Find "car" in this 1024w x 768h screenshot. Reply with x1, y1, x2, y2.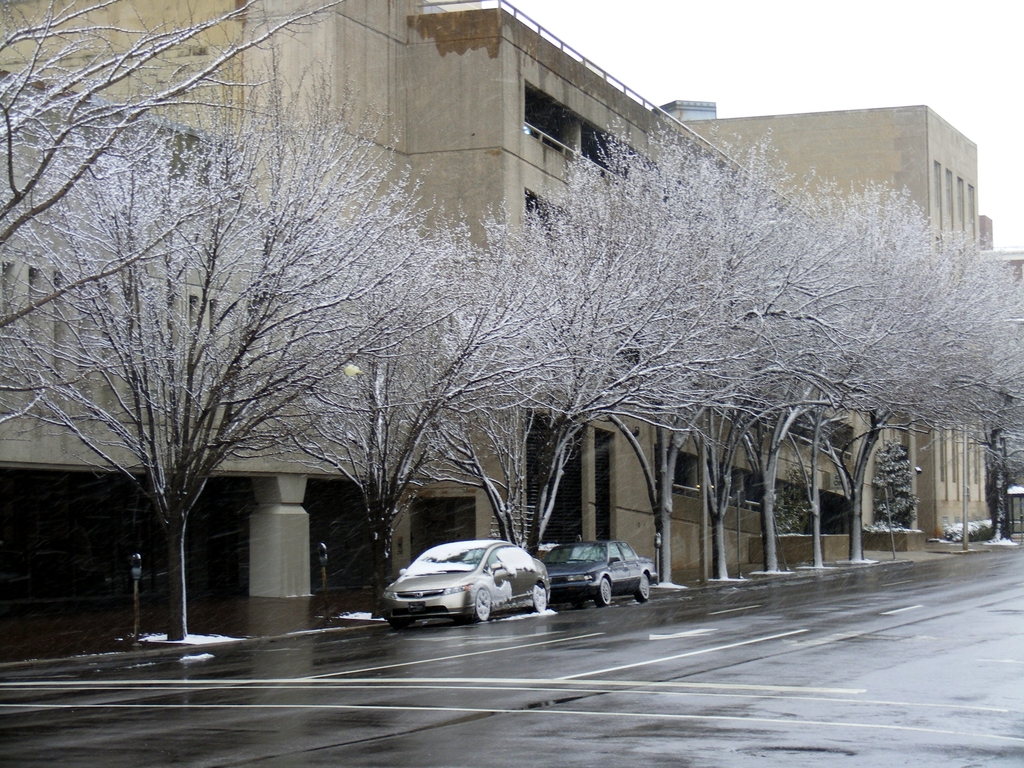
547, 540, 655, 604.
